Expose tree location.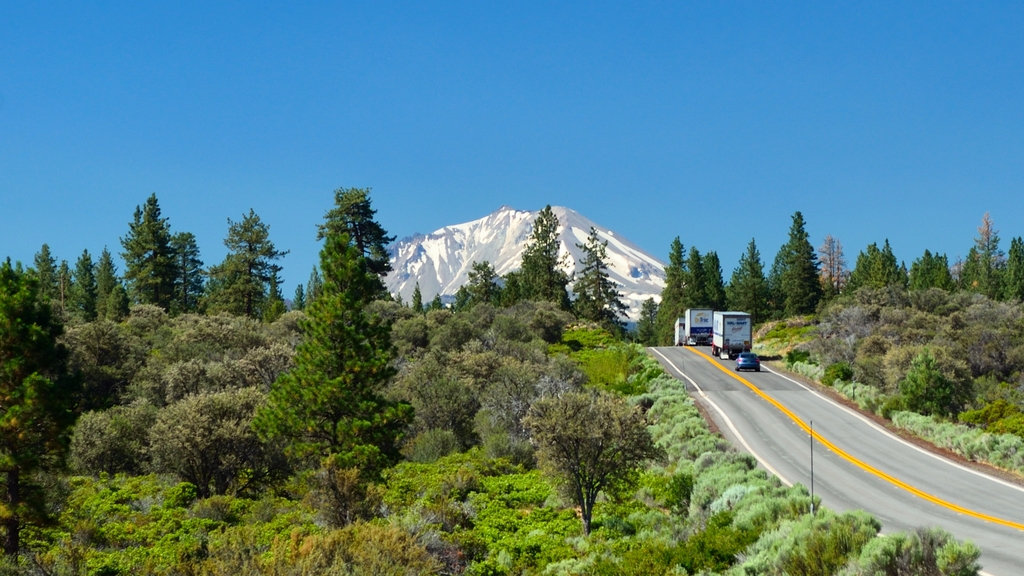
Exposed at select_region(248, 172, 458, 522).
